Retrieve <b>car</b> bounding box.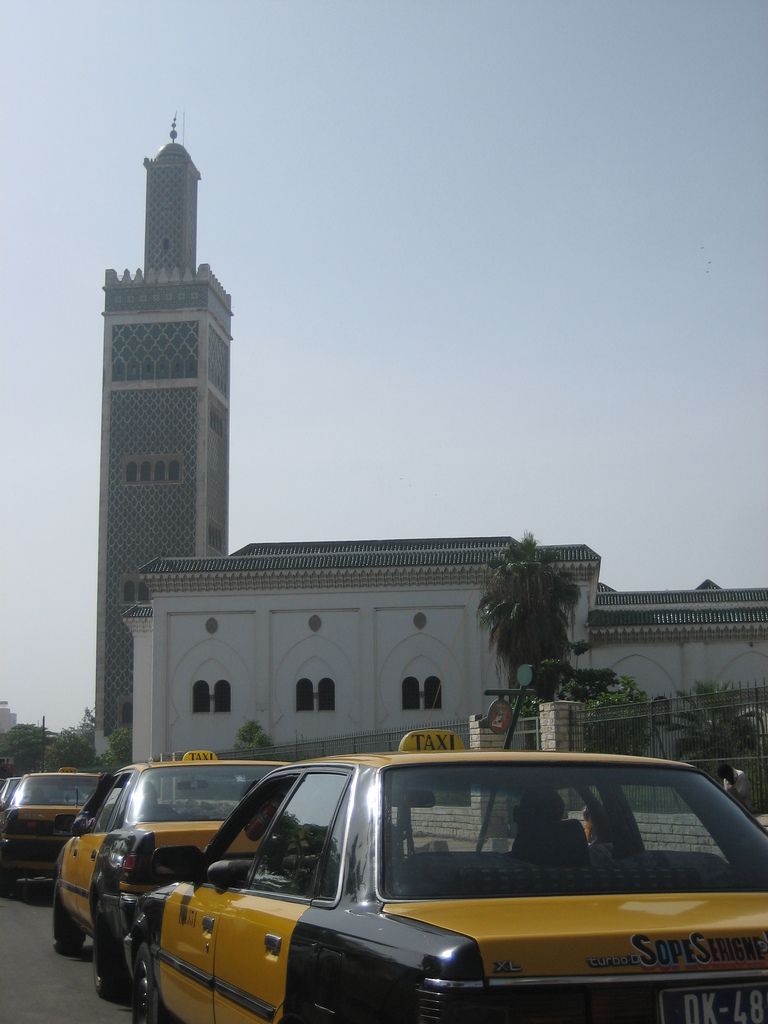
Bounding box: [127, 732, 767, 1023].
